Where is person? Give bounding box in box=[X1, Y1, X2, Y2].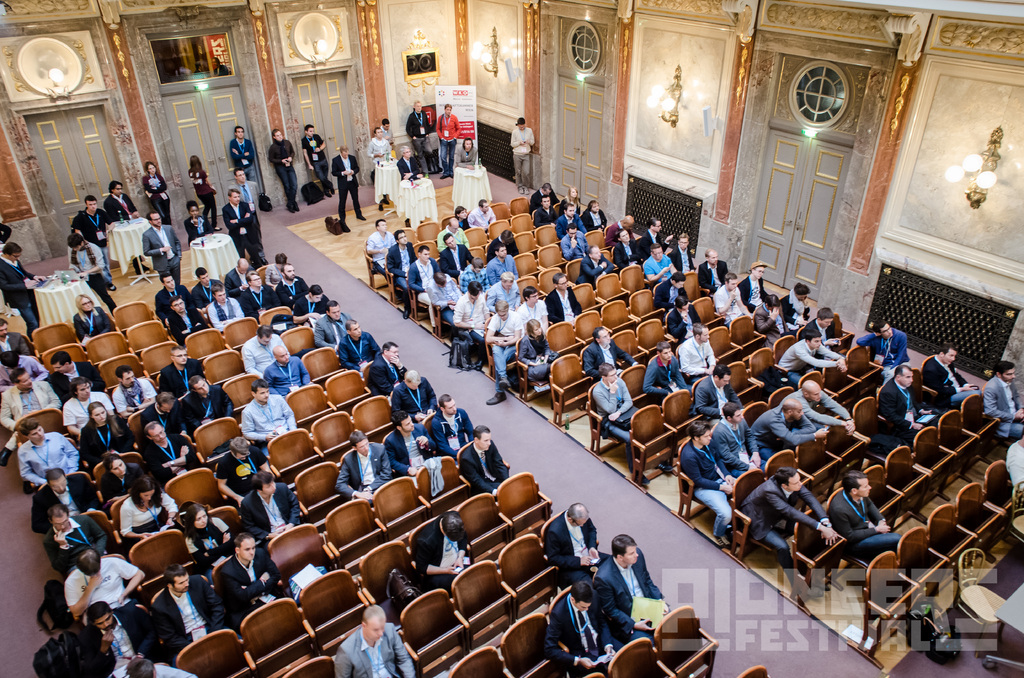
box=[301, 121, 335, 202].
